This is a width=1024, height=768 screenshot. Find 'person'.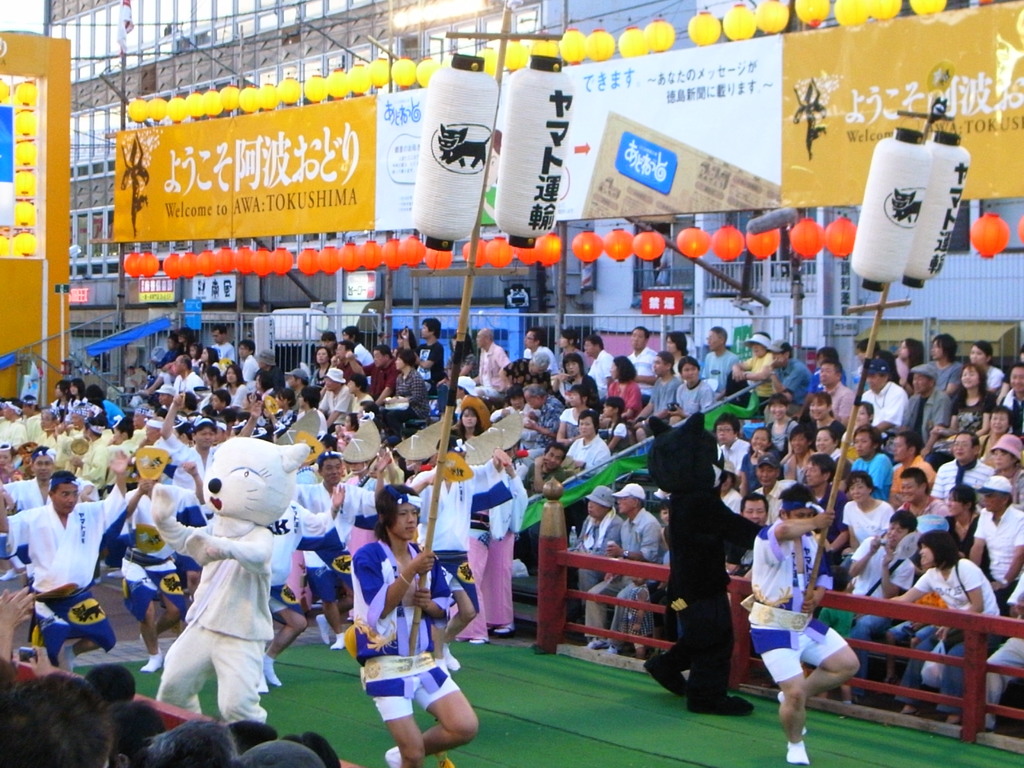
Bounding box: locate(838, 462, 886, 560).
